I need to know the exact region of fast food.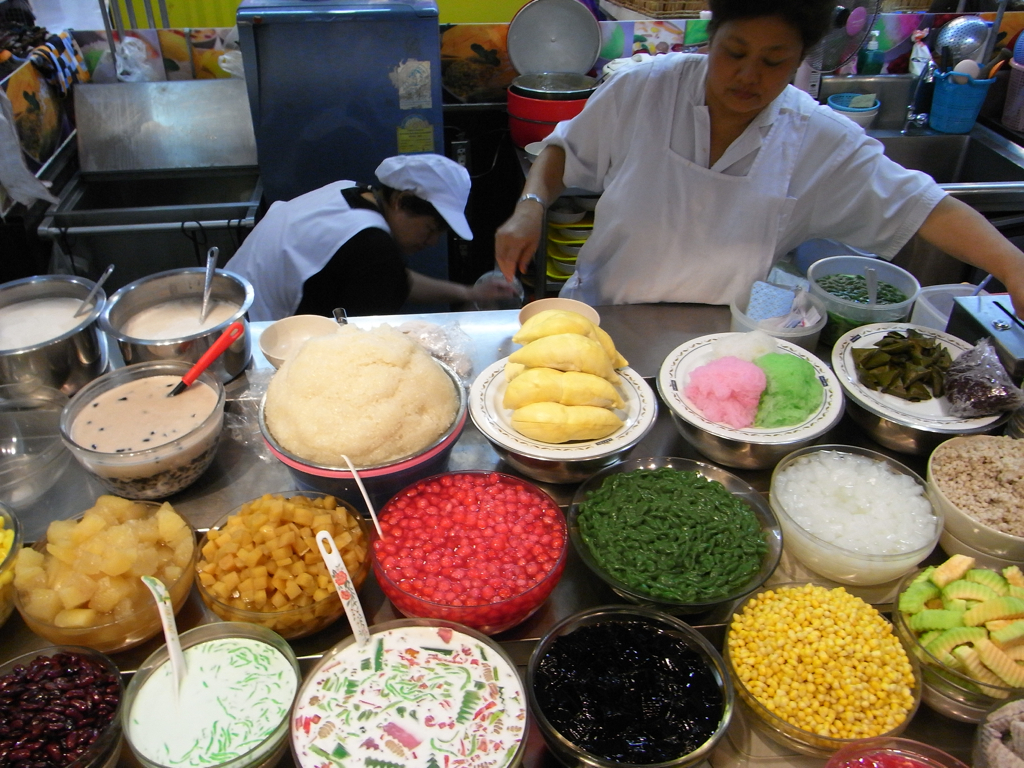
Region: [511, 310, 589, 338].
